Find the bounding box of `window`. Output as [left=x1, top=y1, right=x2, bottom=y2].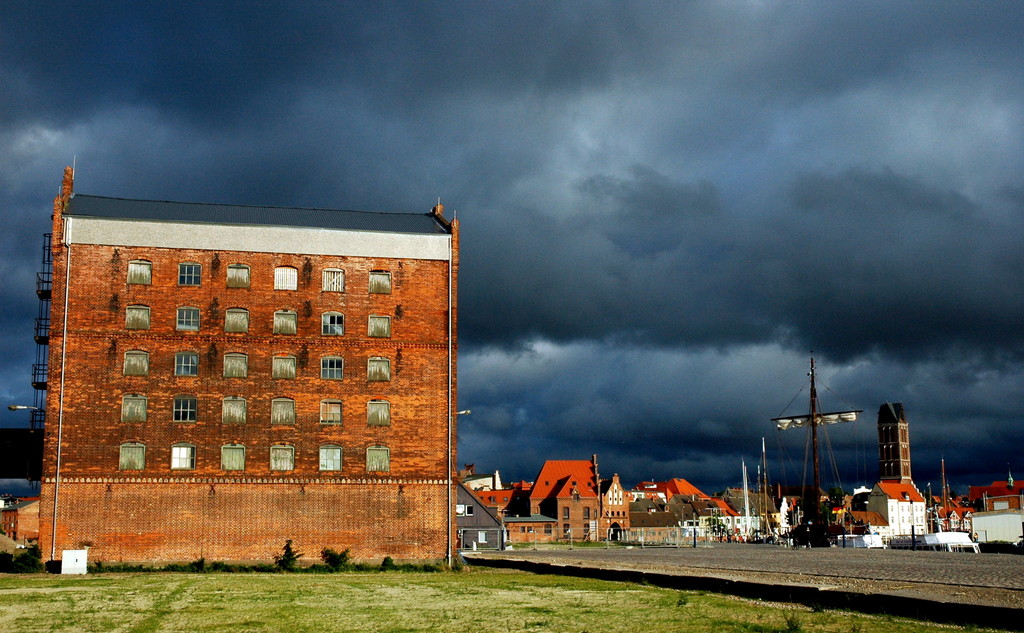
[left=272, top=446, right=297, bottom=467].
